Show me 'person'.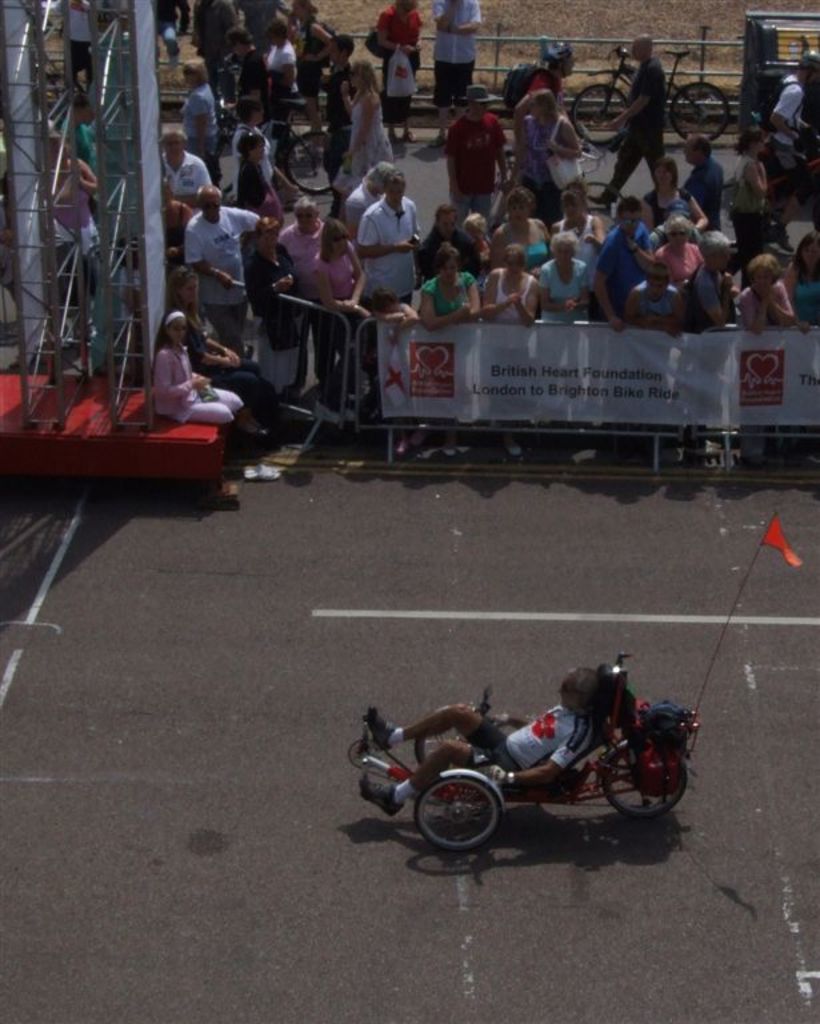
'person' is here: x1=685 y1=228 x2=737 y2=336.
